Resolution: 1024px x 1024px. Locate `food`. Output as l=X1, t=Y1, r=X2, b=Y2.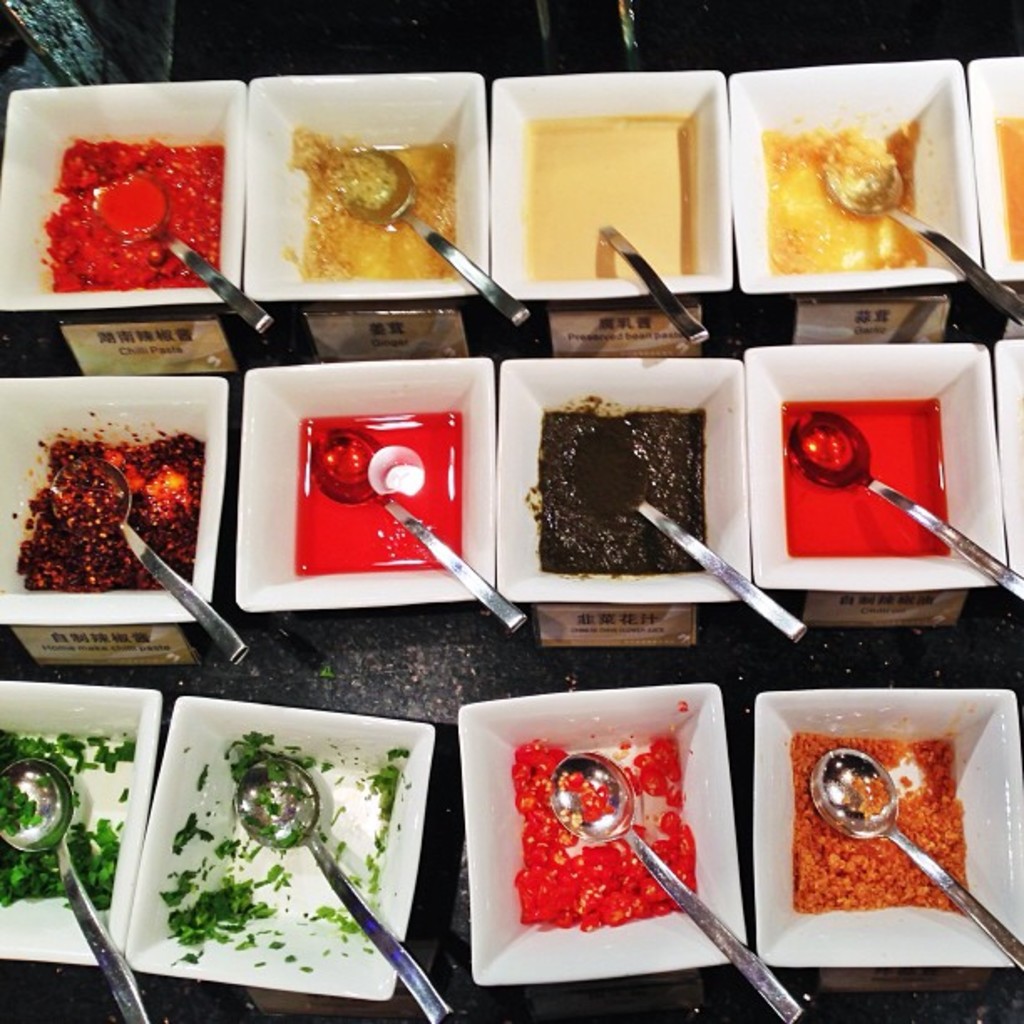
l=761, t=119, r=932, b=274.
